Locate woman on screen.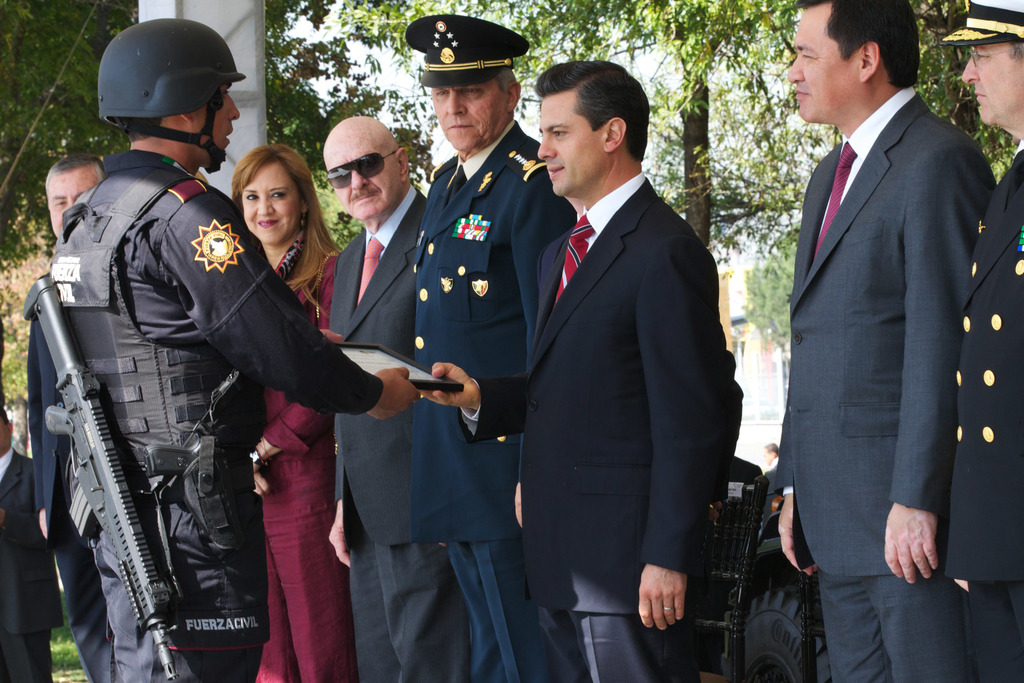
On screen at <region>255, 146, 360, 682</region>.
